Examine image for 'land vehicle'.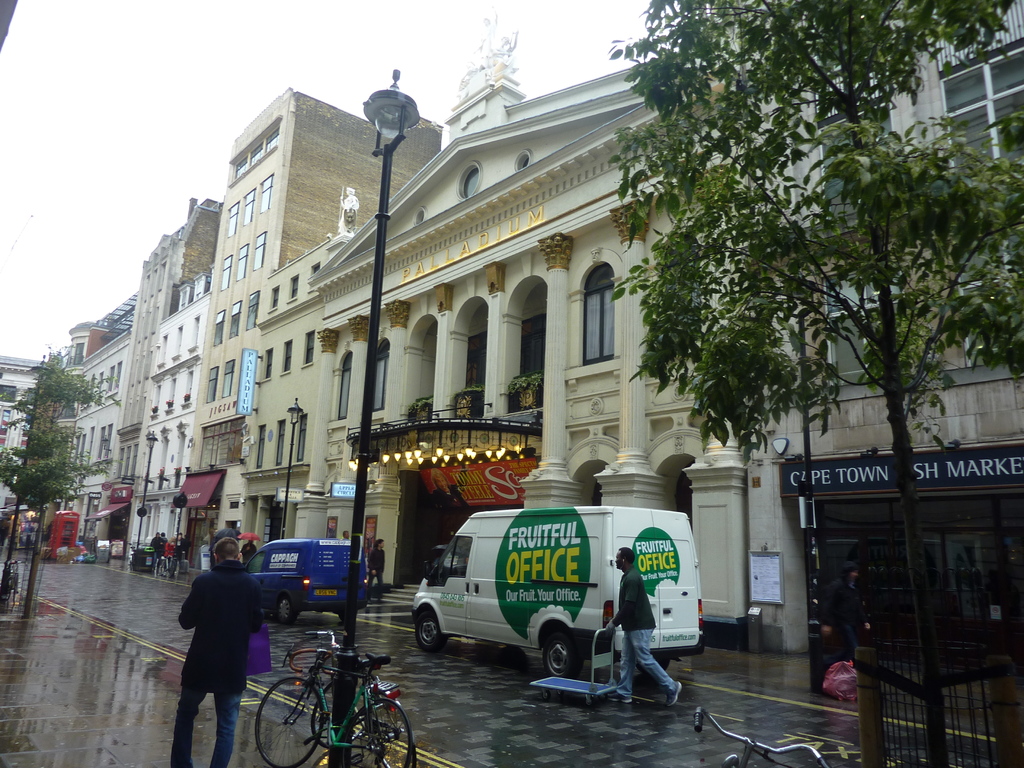
Examination result: {"x1": 692, "y1": 706, "x2": 831, "y2": 767}.
